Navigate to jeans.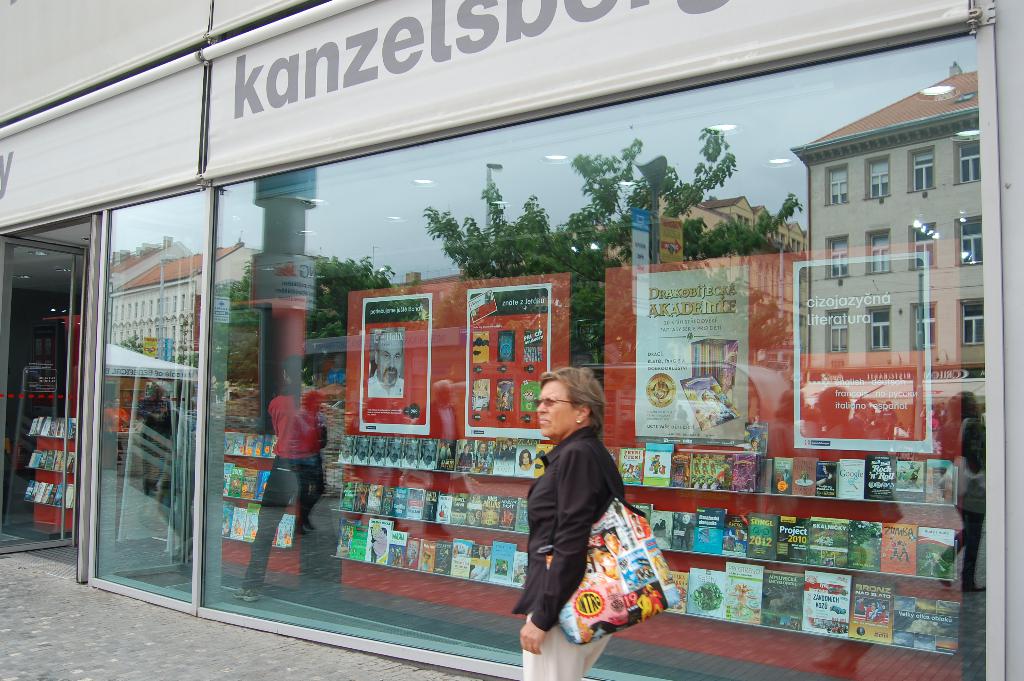
Navigation target: left=106, top=432, right=123, bottom=477.
